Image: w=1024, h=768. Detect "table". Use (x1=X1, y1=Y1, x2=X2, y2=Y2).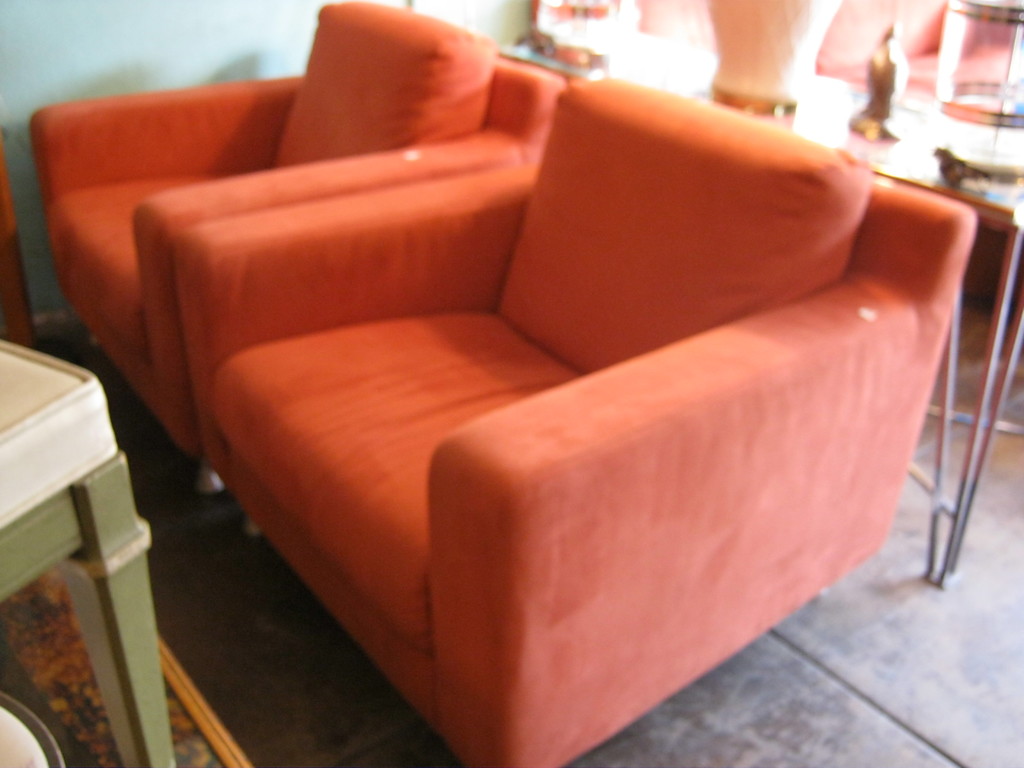
(x1=0, y1=331, x2=177, y2=767).
